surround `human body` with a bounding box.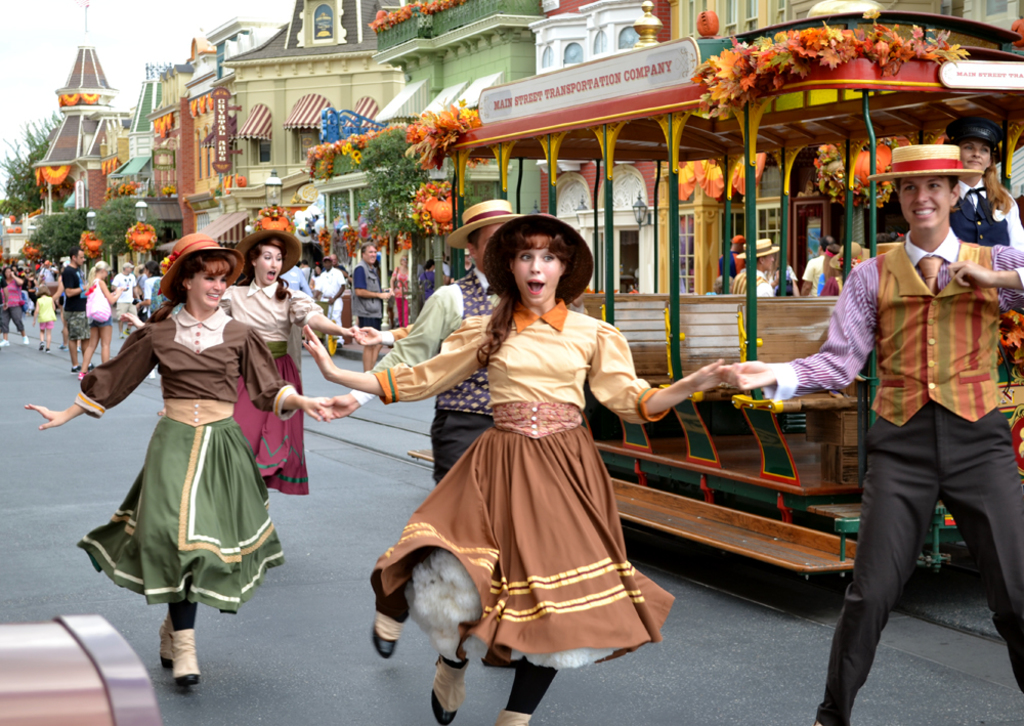
x1=0, y1=266, x2=27, y2=342.
